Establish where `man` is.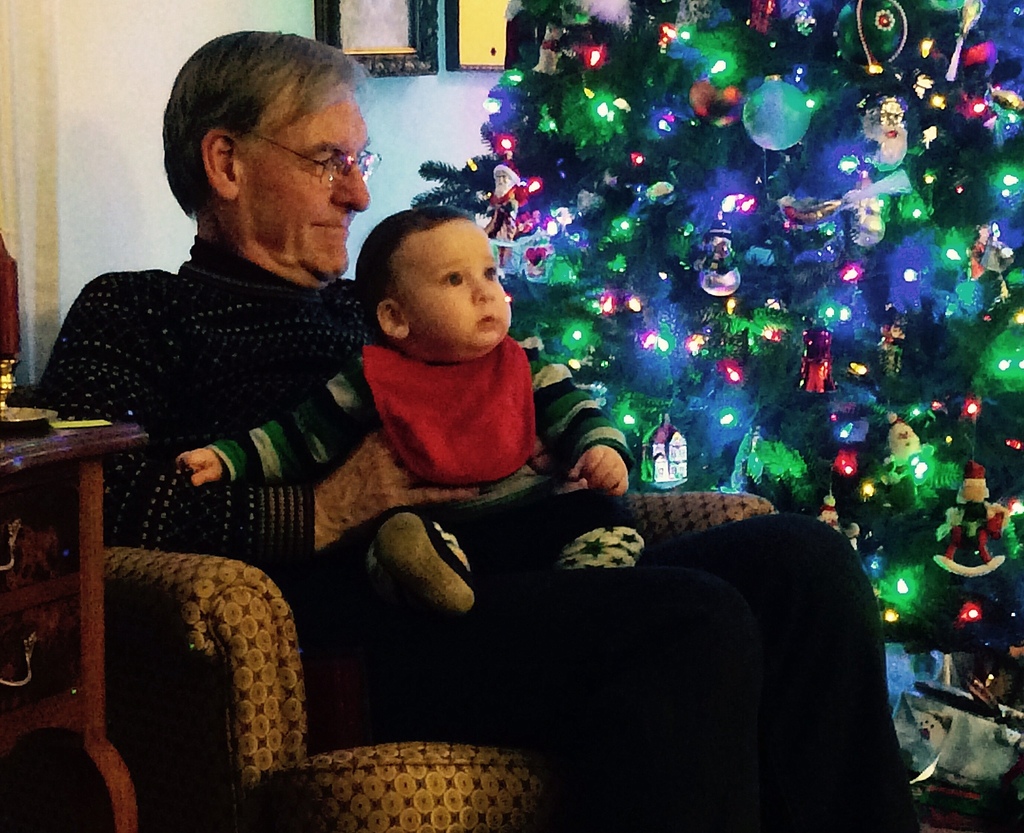
Established at select_region(864, 96, 908, 166).
